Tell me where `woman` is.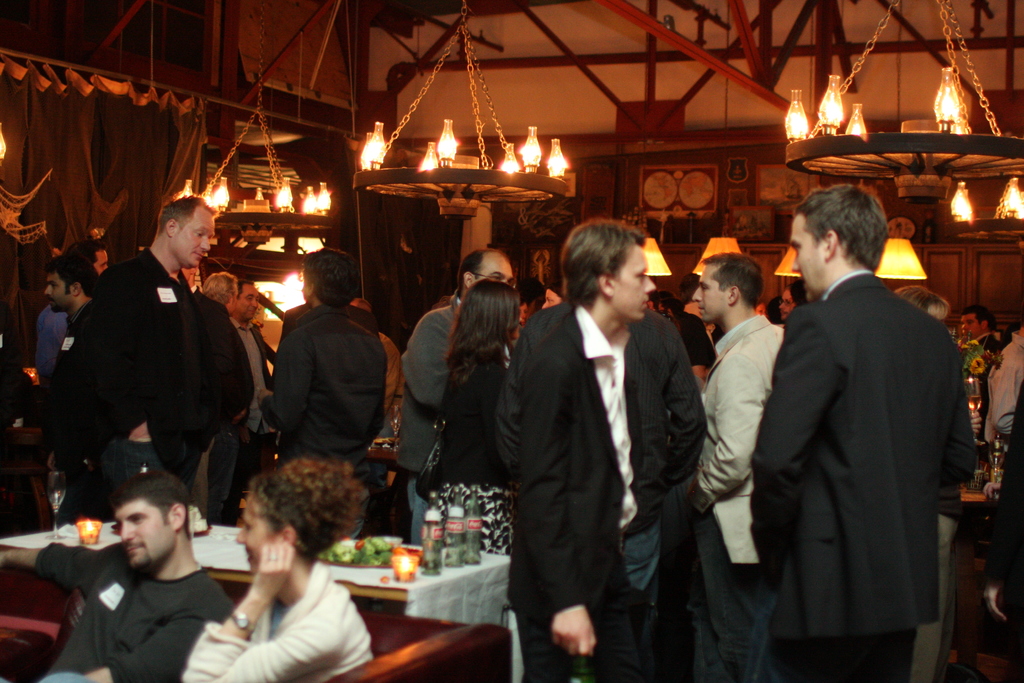
`woman` is at [515,299,530,331].
